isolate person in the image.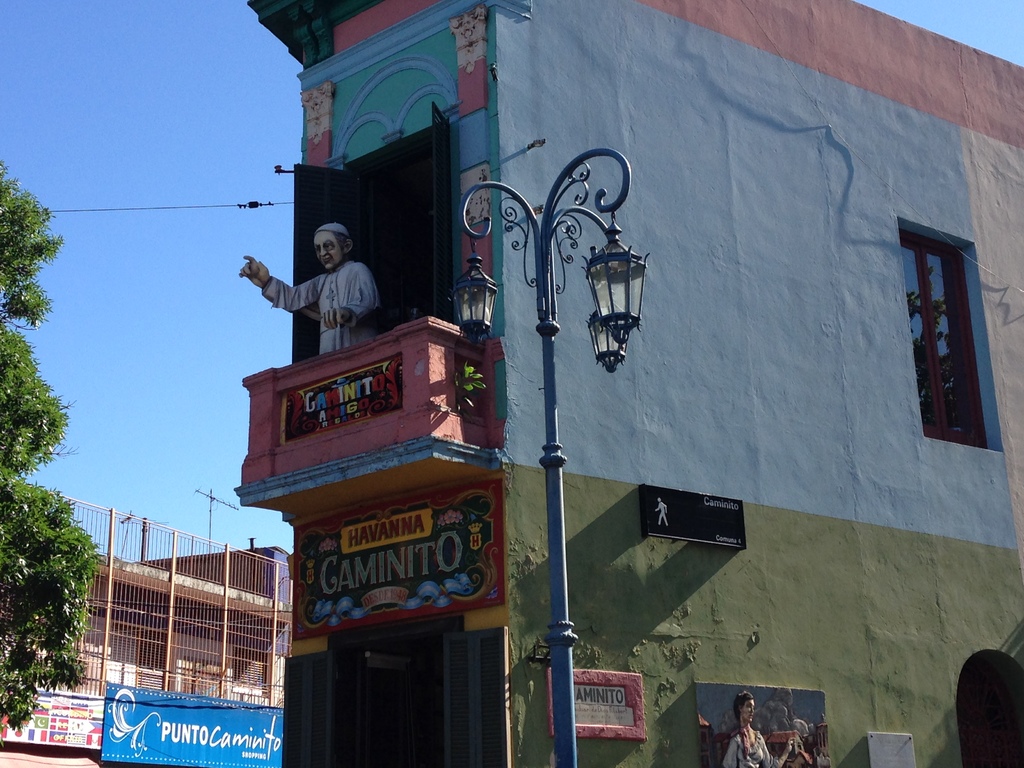
Isolated region: [237,220,381,355].
